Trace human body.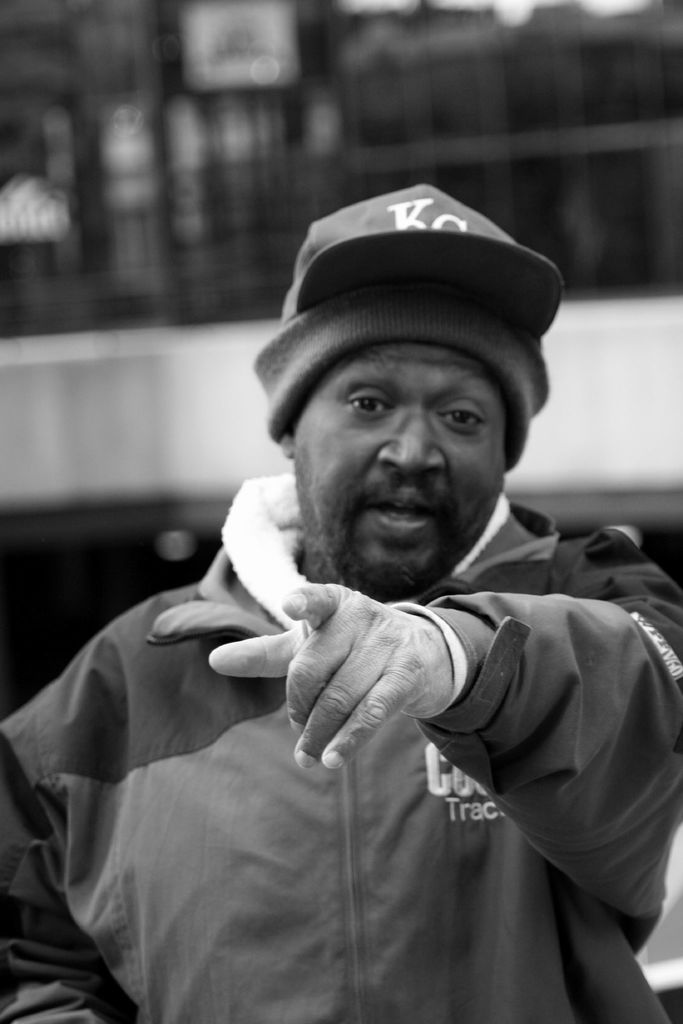
Traced to [1, 179, 682, 1022].
